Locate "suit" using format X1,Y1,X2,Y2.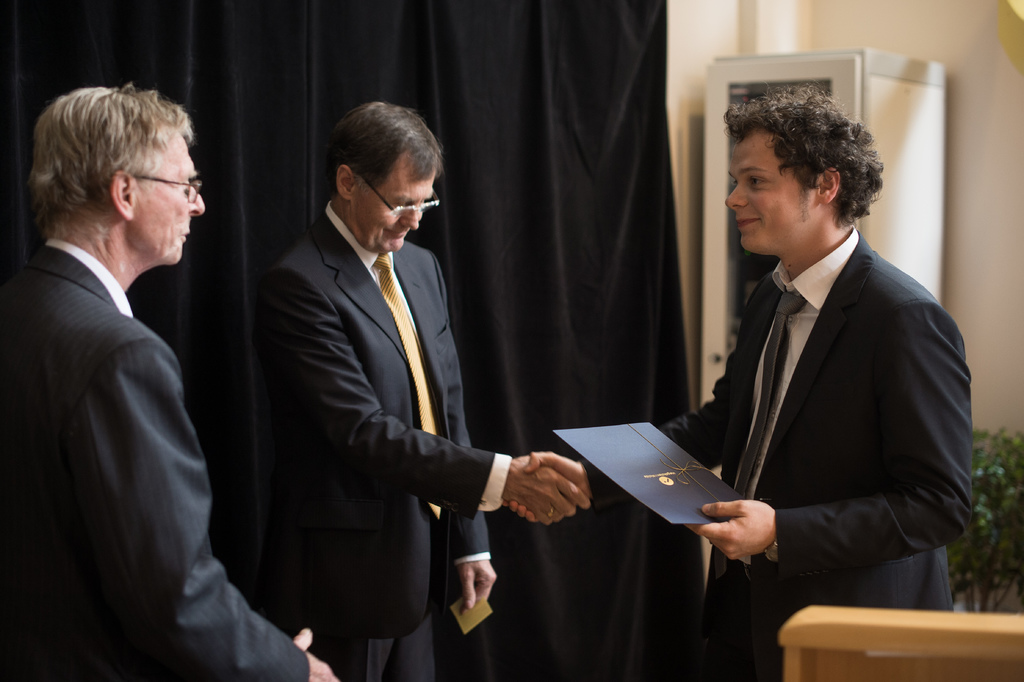
230,109,520,677.
